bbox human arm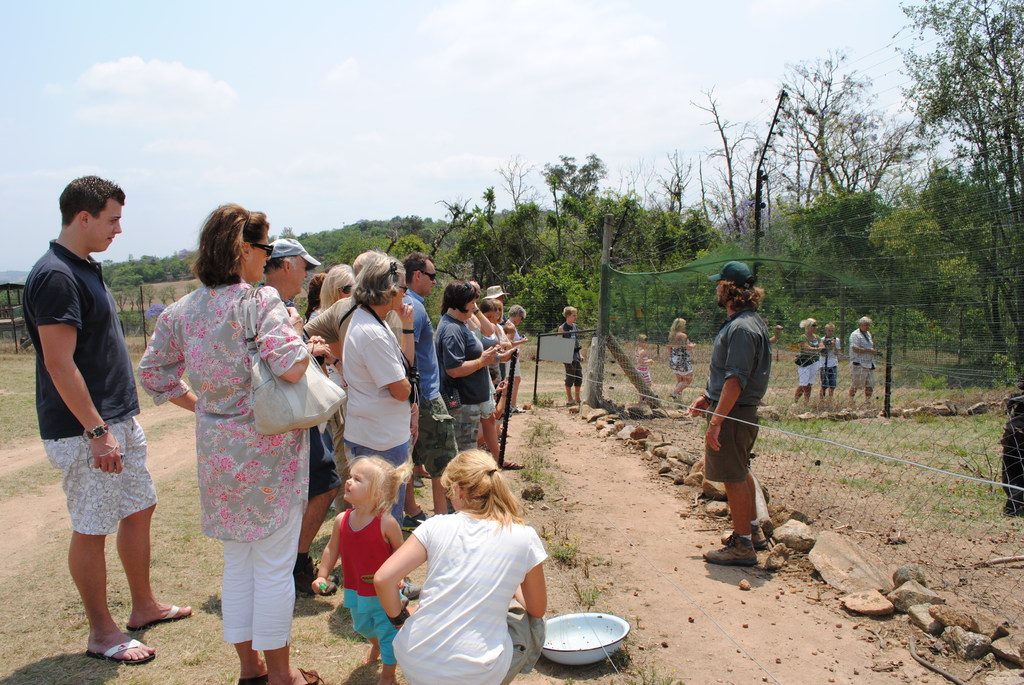
pyautogui.locateOnScreen(704, 332, 754, 448)
